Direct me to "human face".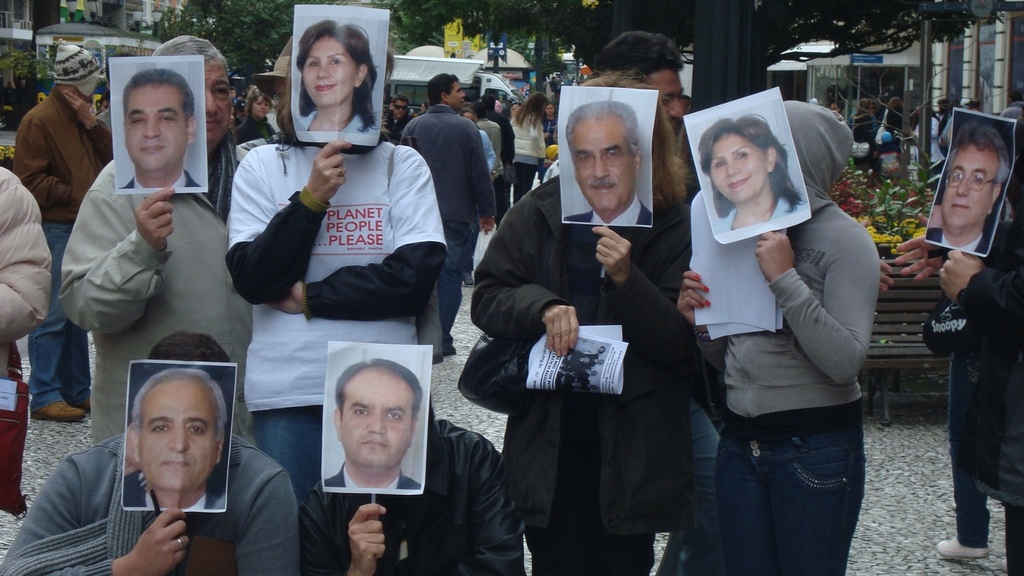
Direction: 546:104:556:115.
